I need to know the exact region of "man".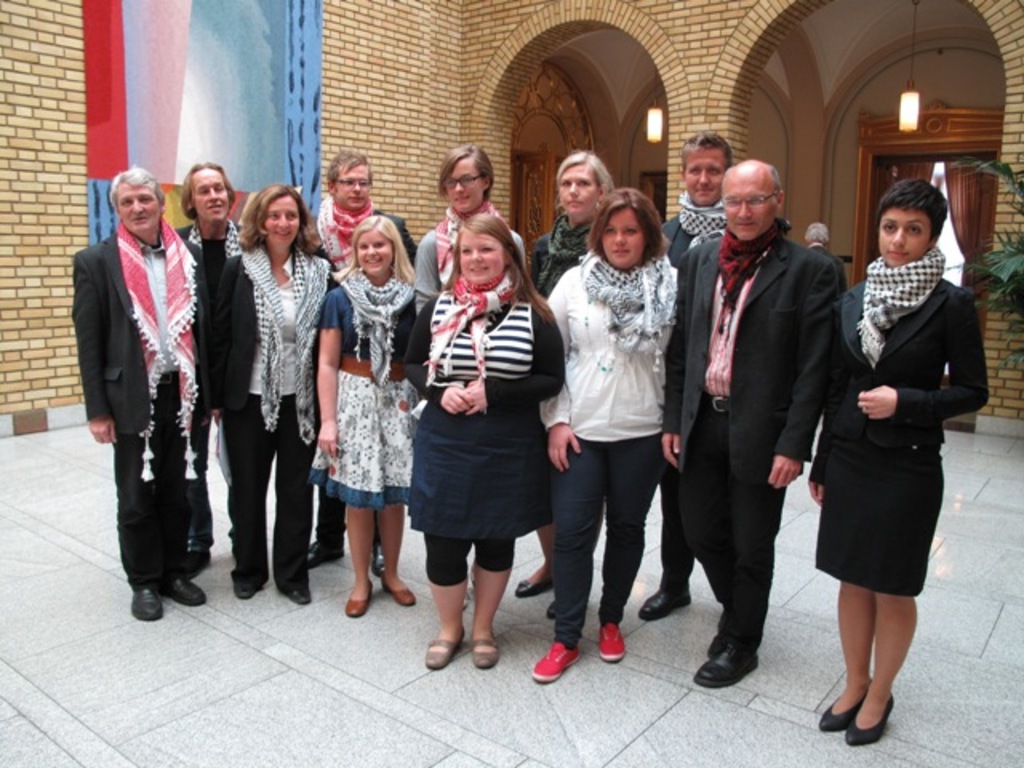
Region: region(178, 160, 259, 558).
